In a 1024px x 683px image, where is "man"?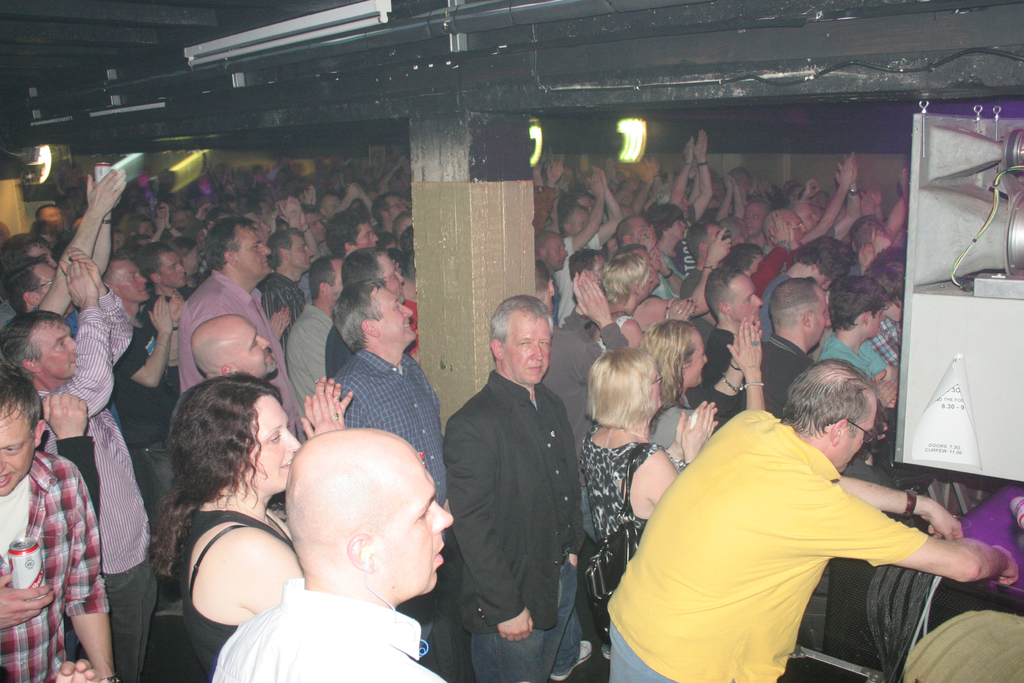
bbox=(213, 425, 465, 682).
